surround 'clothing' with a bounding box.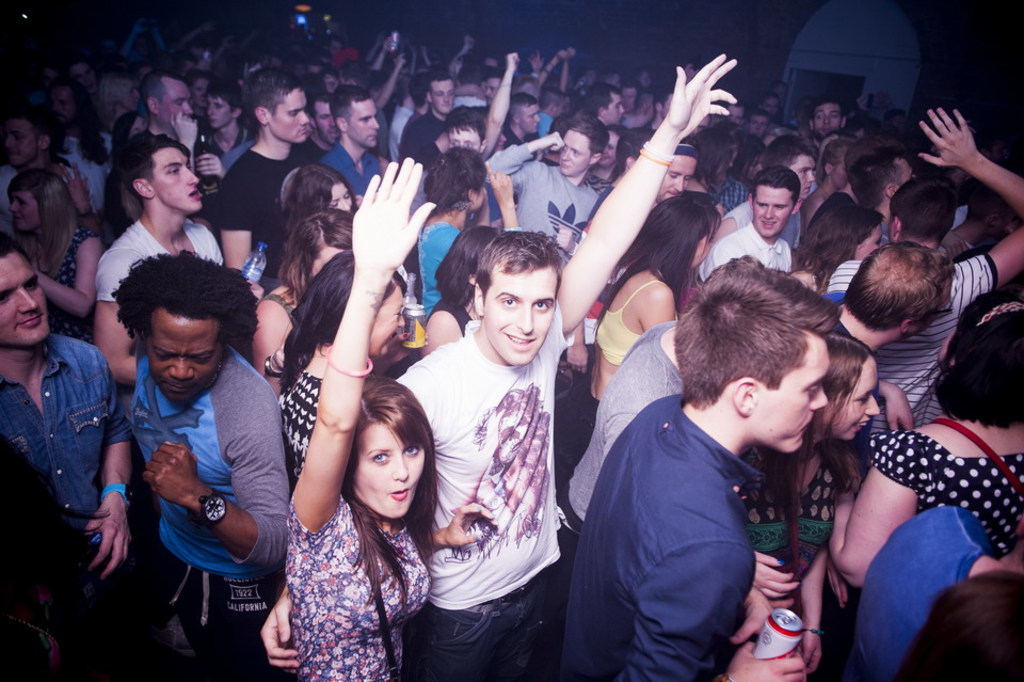
570, 318, 673, 522.
